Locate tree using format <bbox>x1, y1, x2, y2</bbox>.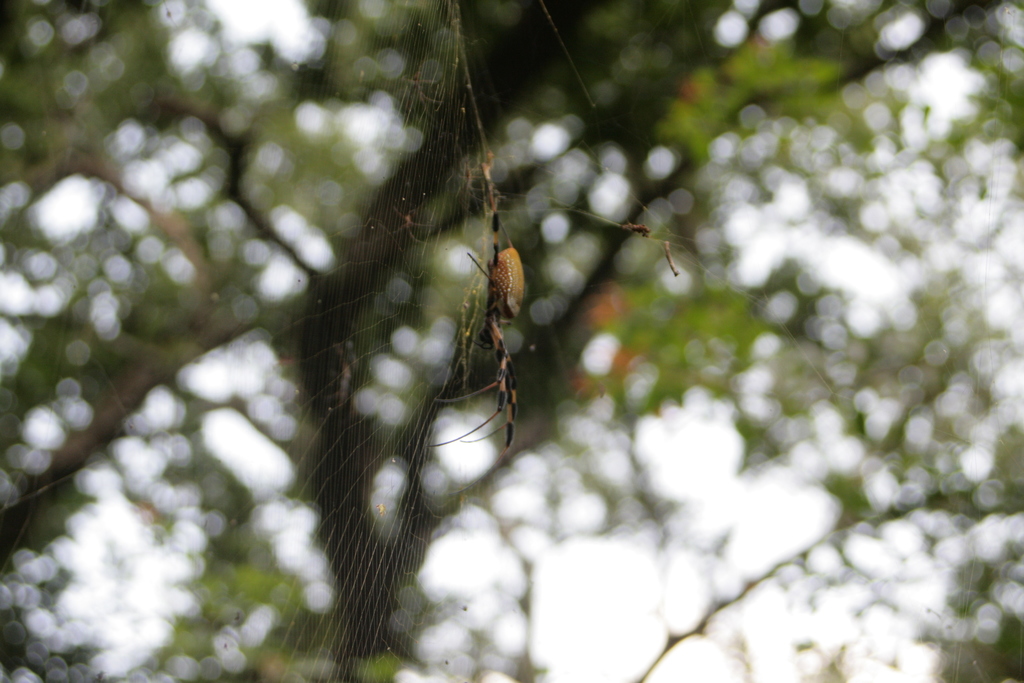
<bbox>0, 0, 1023, 682</bbox>.
